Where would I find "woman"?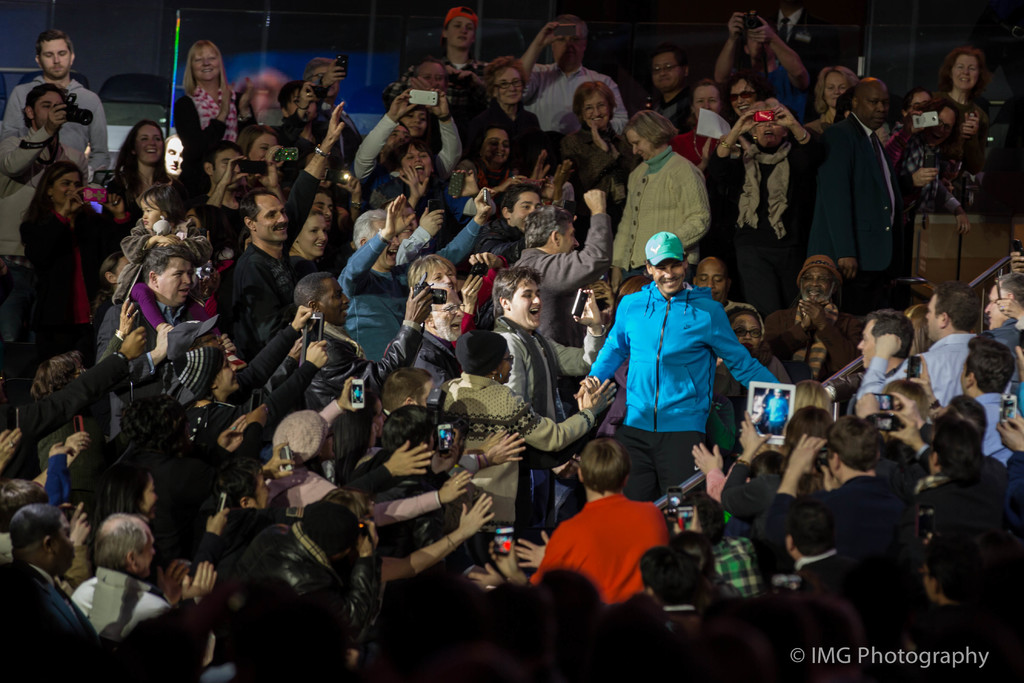
At (x1=184, y1=38, x2=259, y2=129).
